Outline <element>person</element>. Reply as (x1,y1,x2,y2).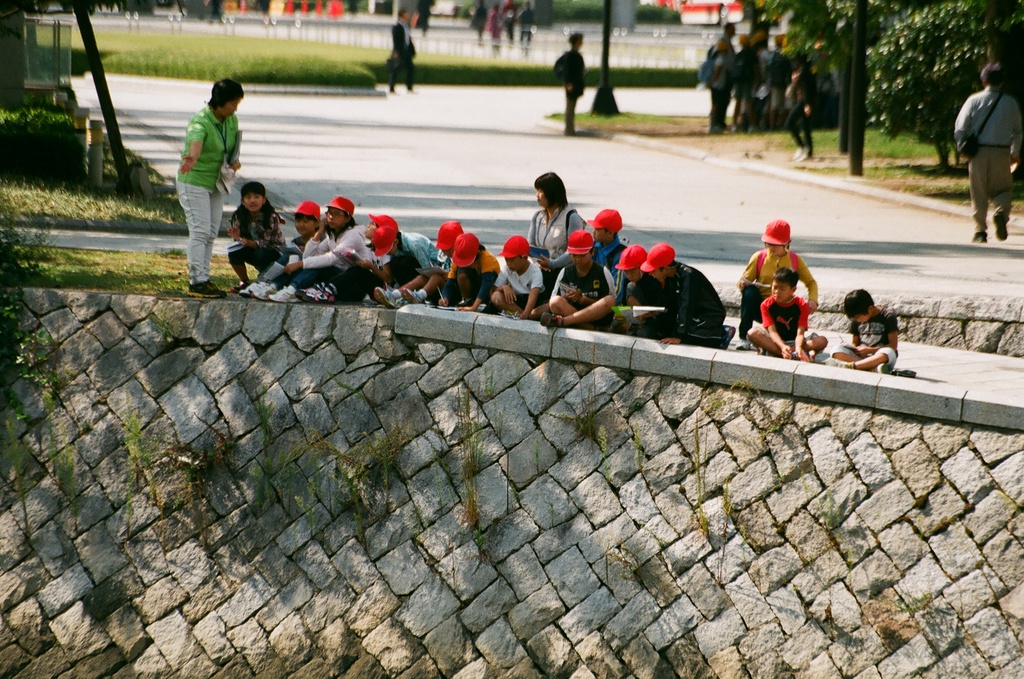
(558,28,589,132).
